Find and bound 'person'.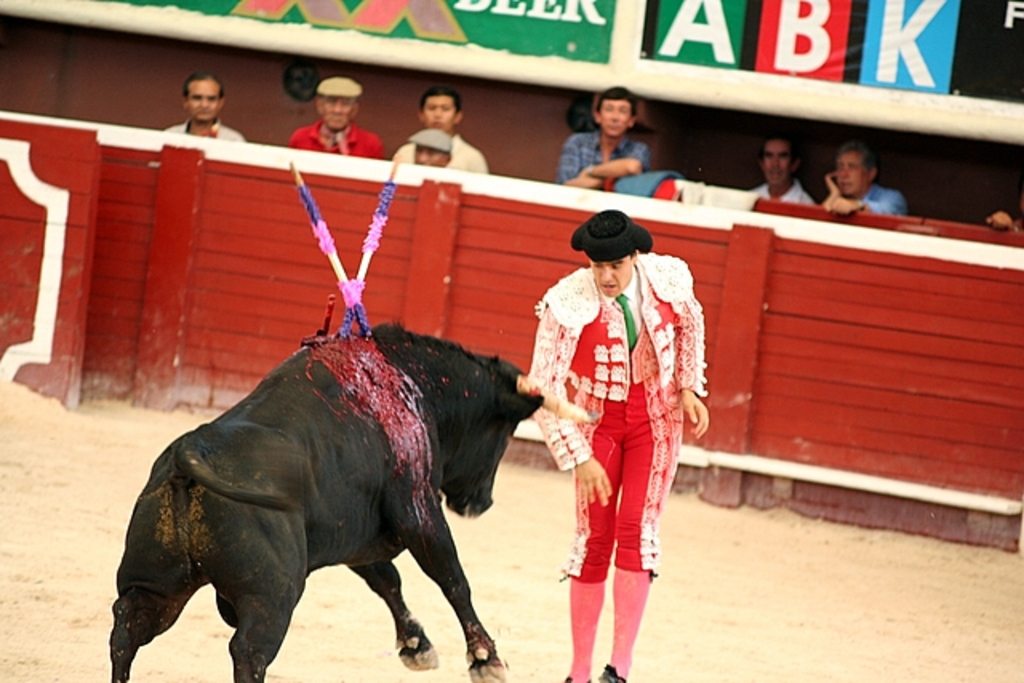
Bound: [x1=536, y1=189, x2=693, y2=672].
